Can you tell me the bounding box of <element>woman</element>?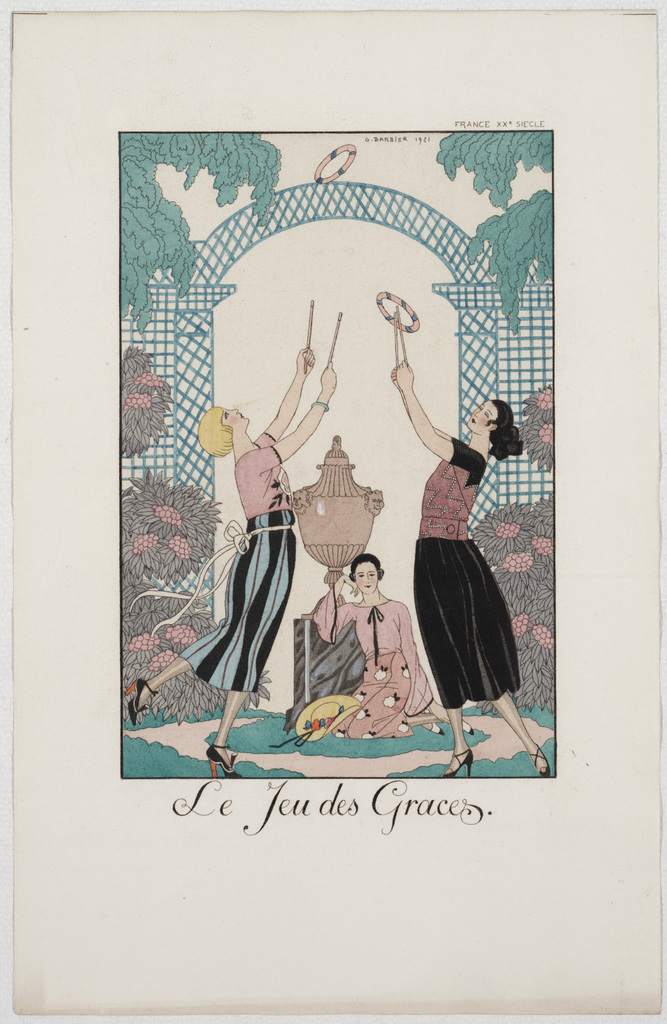
399:358:527:776.
